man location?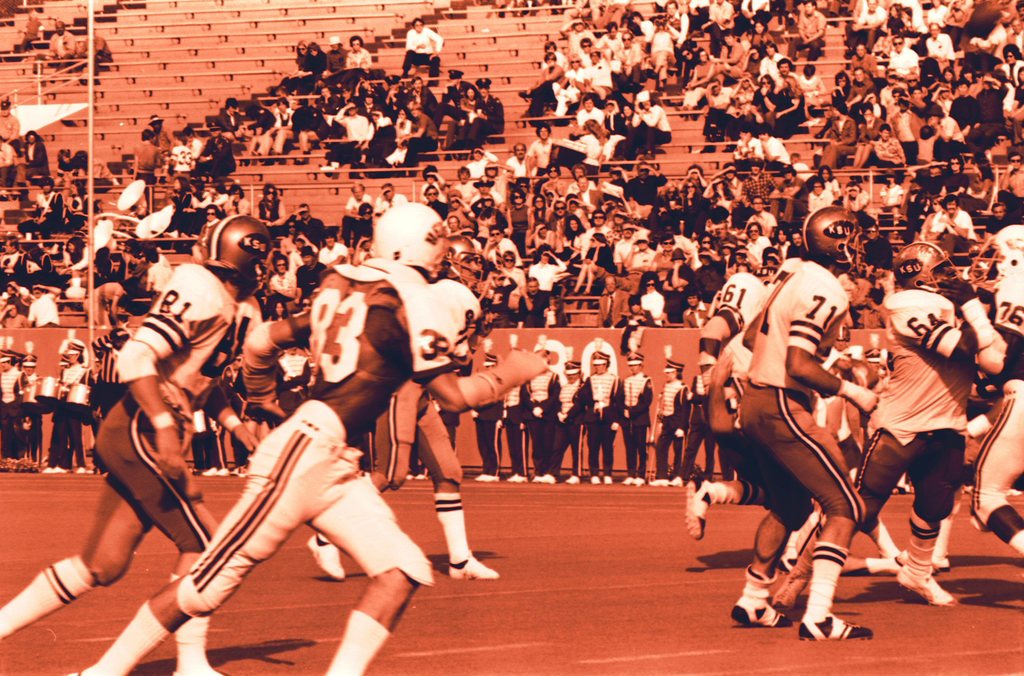
(left=465, top=76, right=506, bottom=142)
